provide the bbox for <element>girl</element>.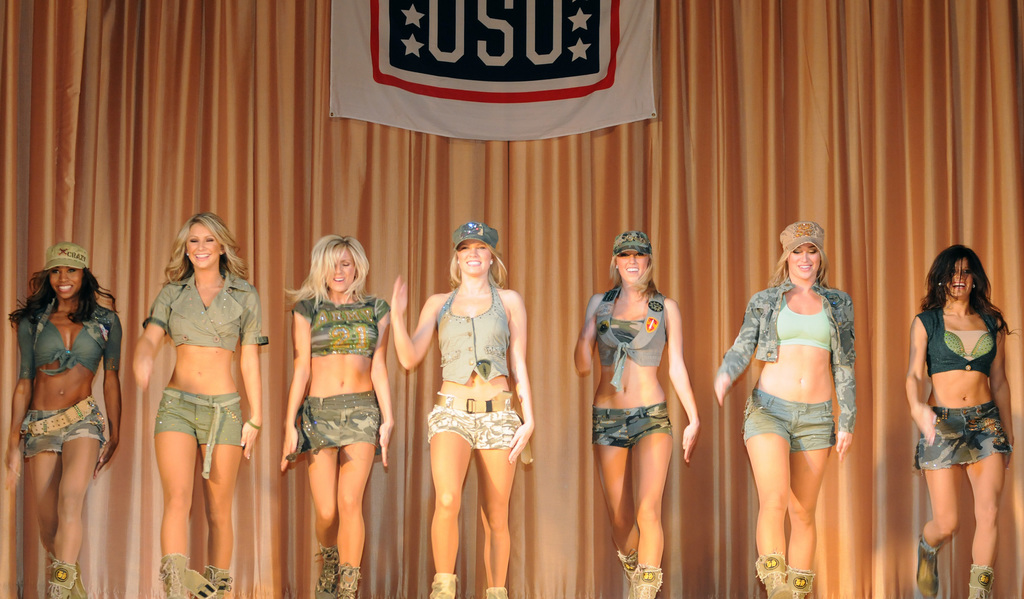
crop(577, 234, 700, 593).
